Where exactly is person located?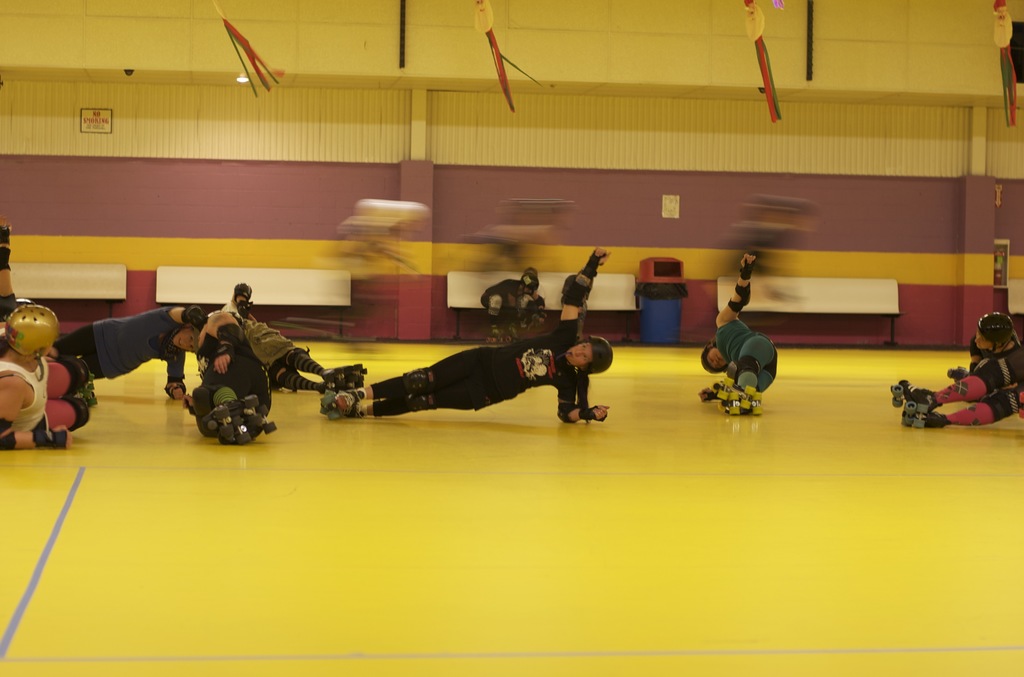
Its bounding box is {"left": 897, "top": 311, "right": 1023, "bottom": 427}.
